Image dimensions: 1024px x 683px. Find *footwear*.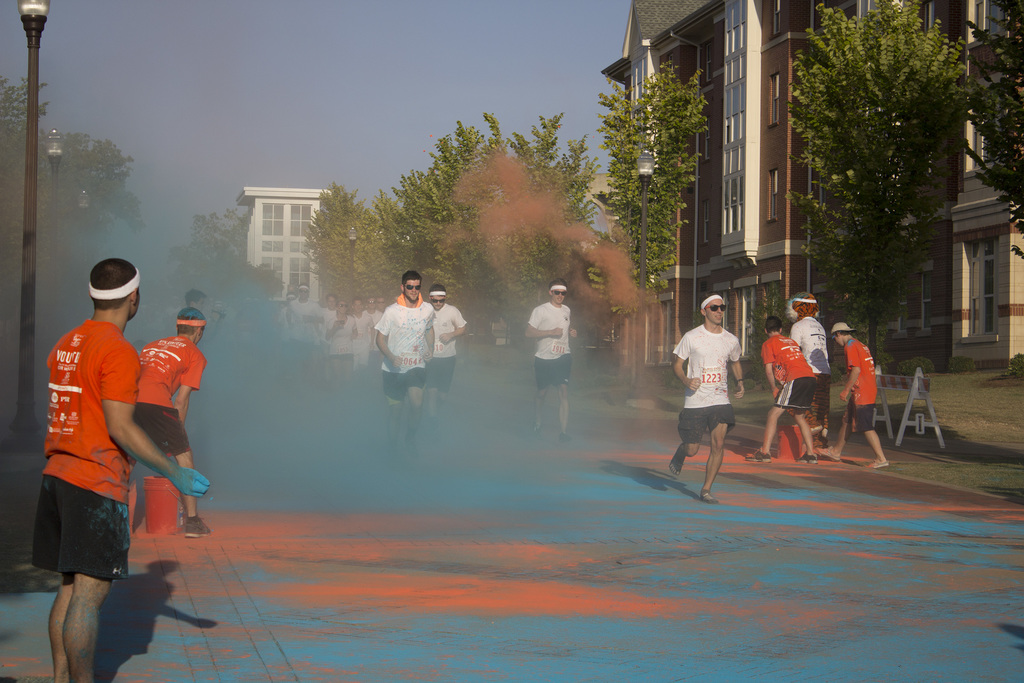
182:515:216:536.
